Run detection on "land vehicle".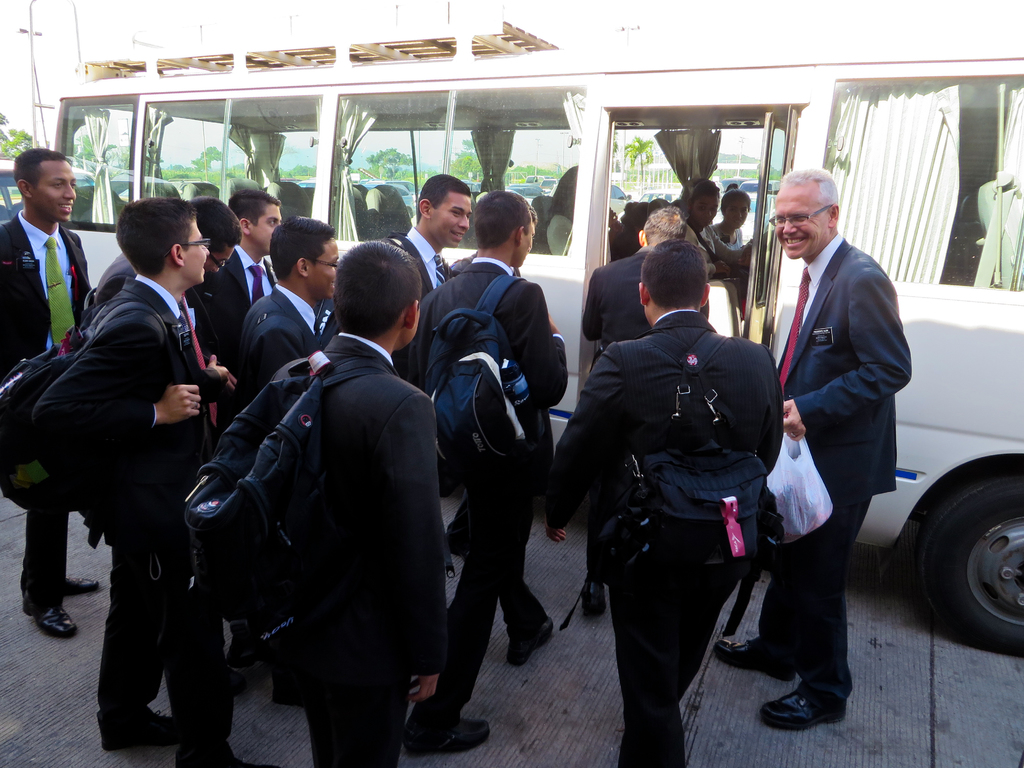
Result: <region>735, 178, 783, 195</region>.
